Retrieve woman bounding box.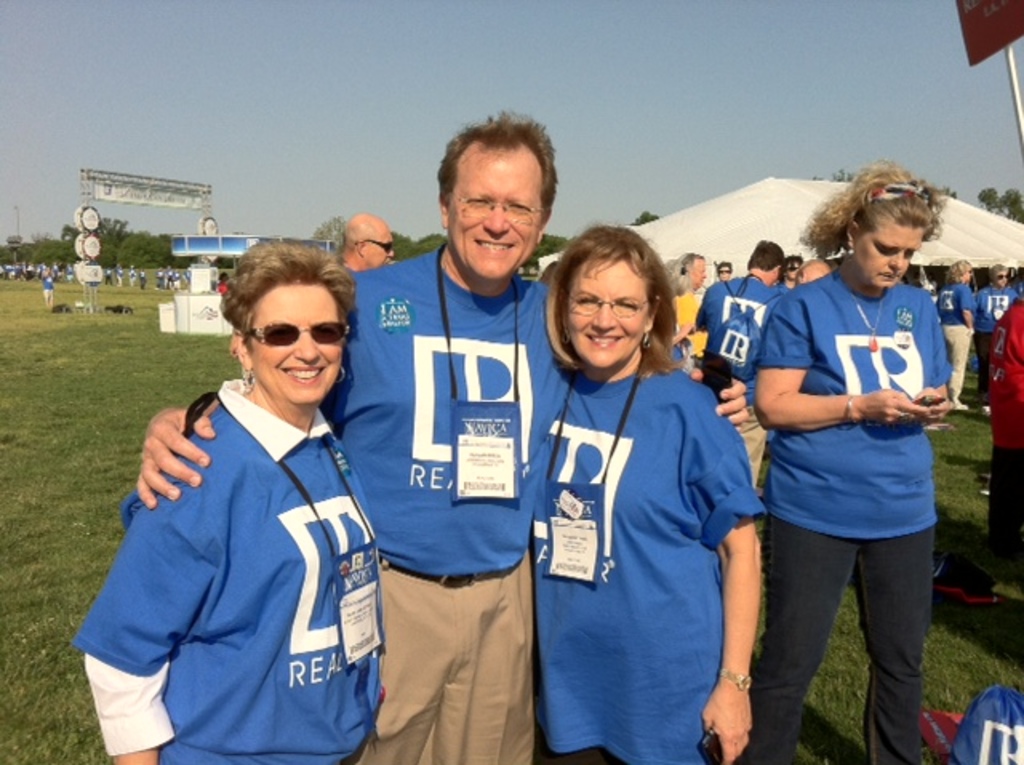
Bounding box: left=744, top=147, right=958, bottom=763.
